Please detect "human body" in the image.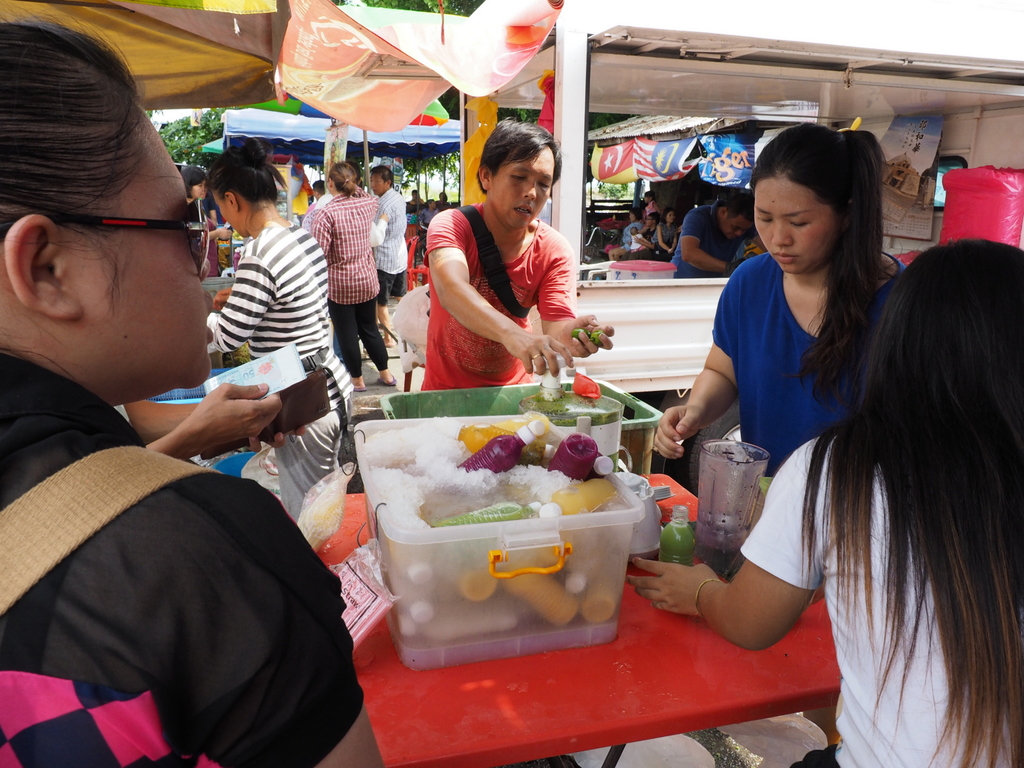
<bbox>413, 131, 597, 398</bbox>.
